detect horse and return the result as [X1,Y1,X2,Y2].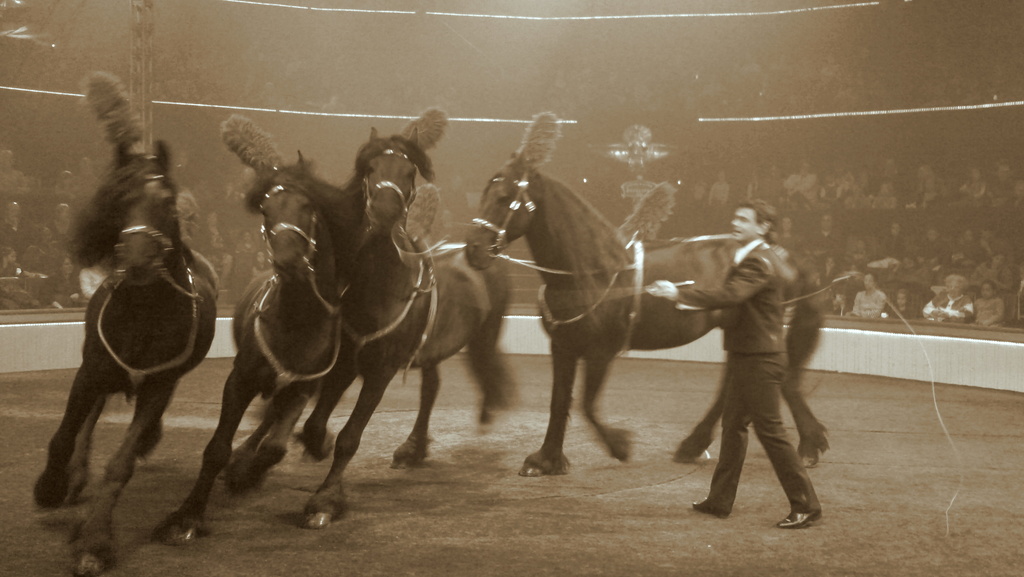
[153,152,362,544].
